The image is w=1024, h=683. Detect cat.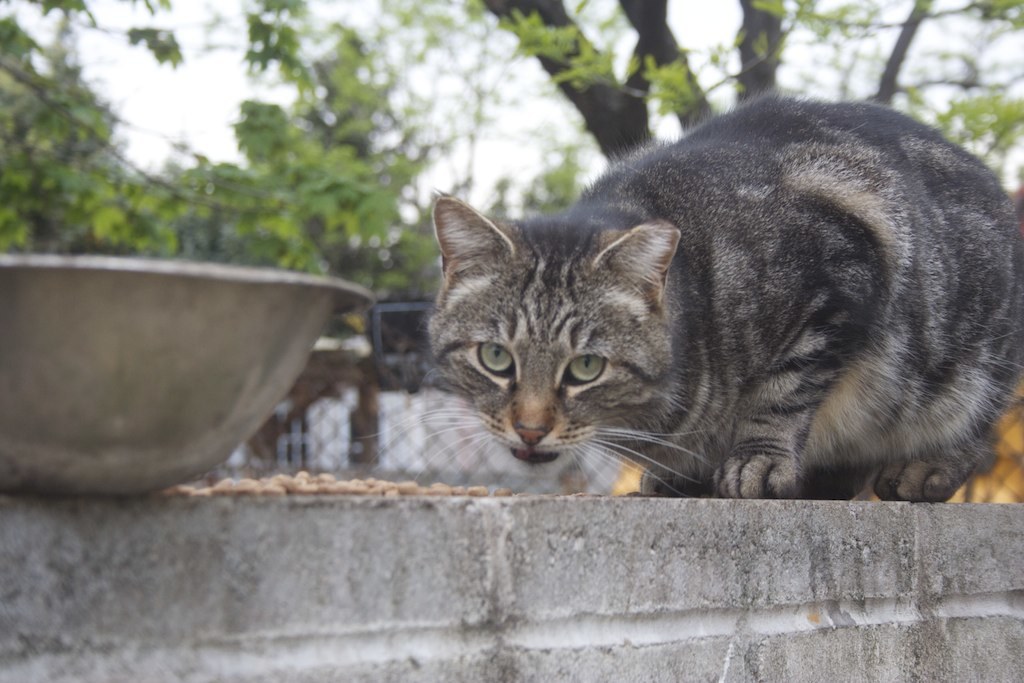
Detection: pyautogui.locateOnScreen(355, 89, 1023, 502).
